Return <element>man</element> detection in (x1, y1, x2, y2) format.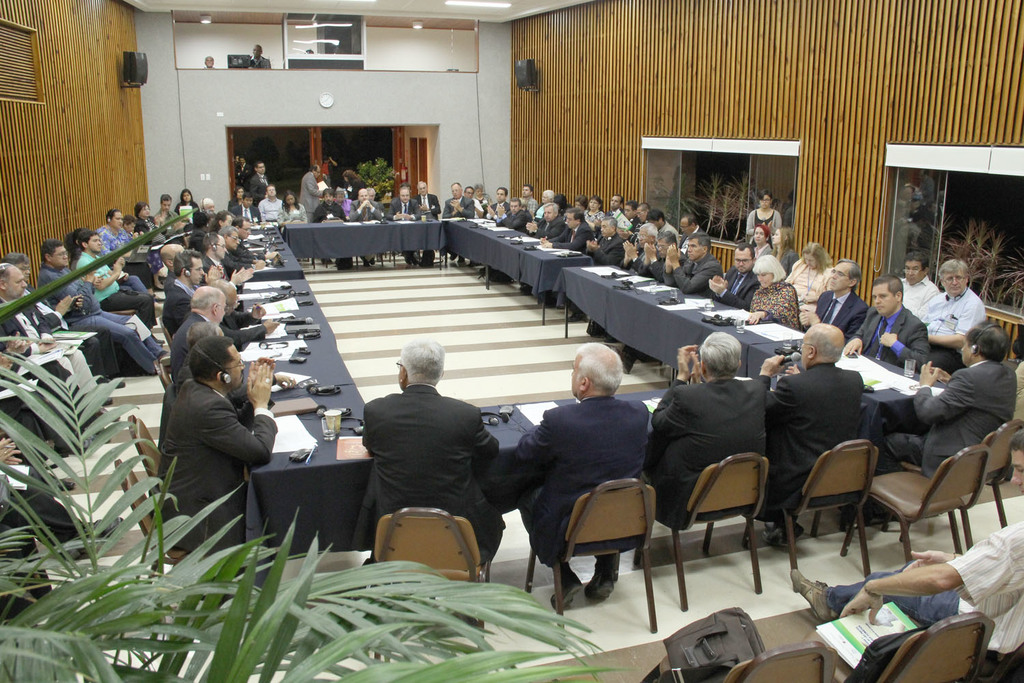
(509, 341, 651, 611).
